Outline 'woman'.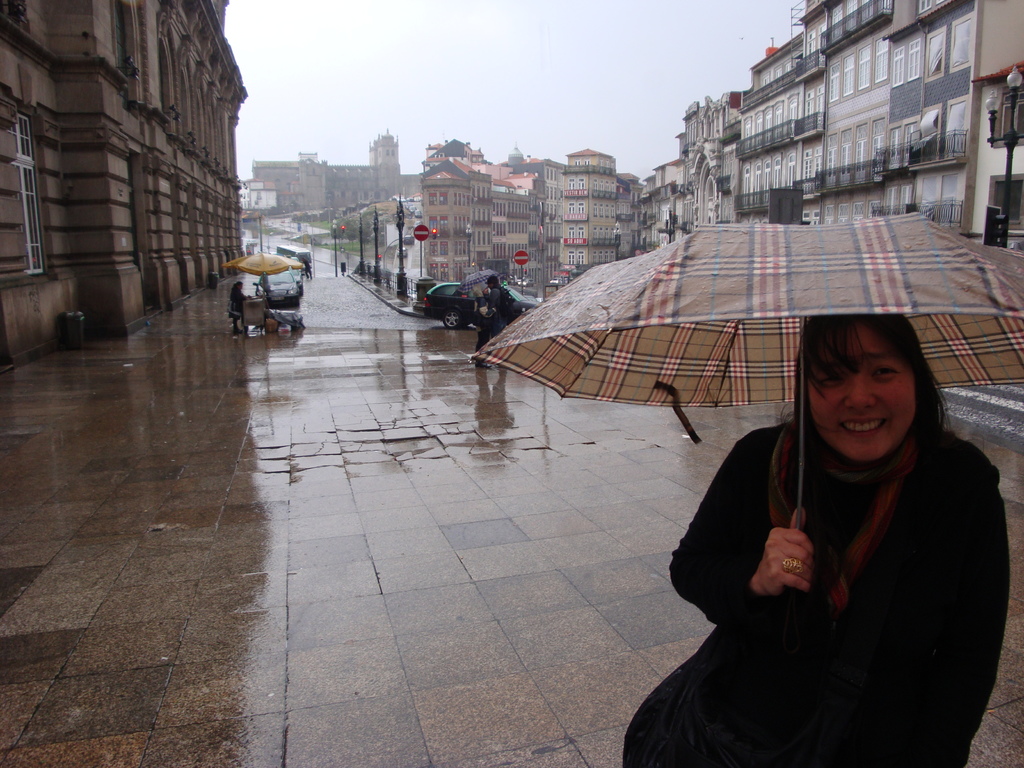
Outline: rect(230, 280, 251, 335).
